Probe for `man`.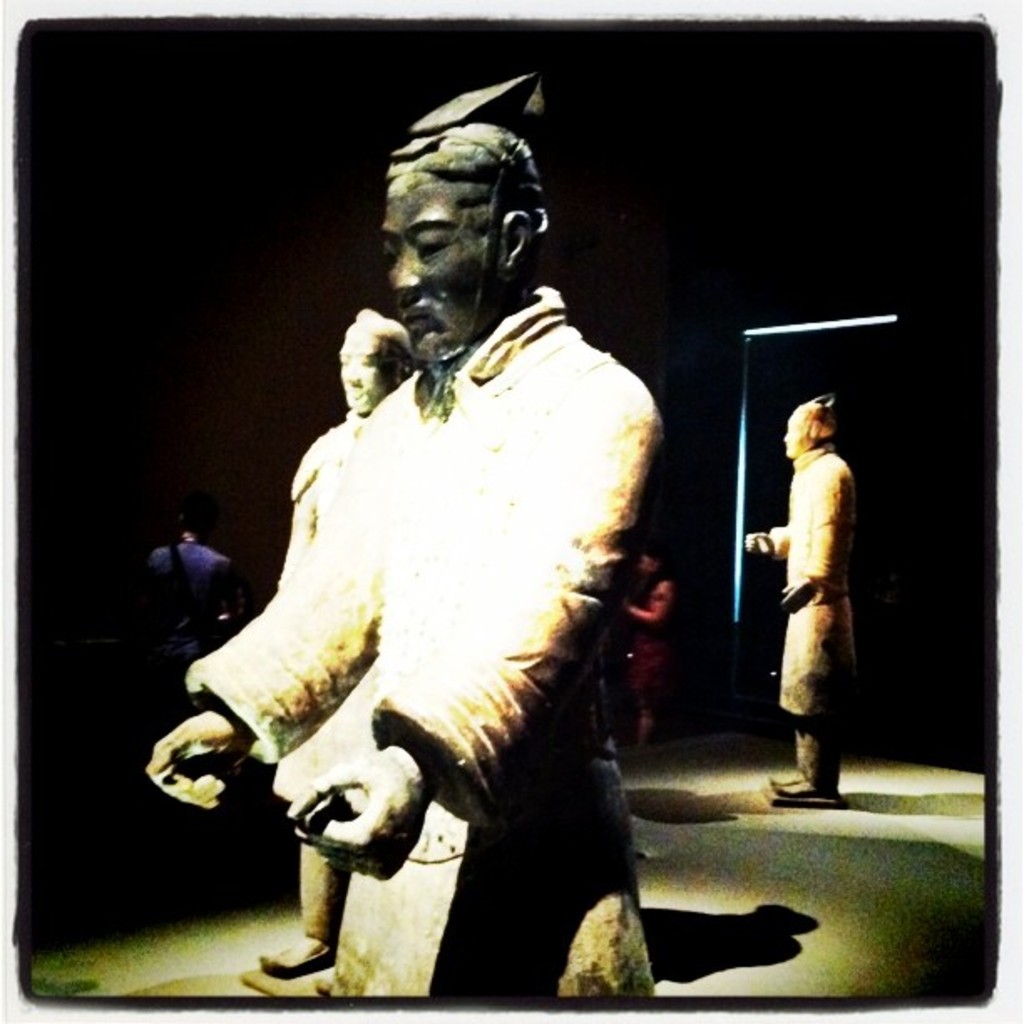
Probe result: bbox=(766, 381, 904, 796).
